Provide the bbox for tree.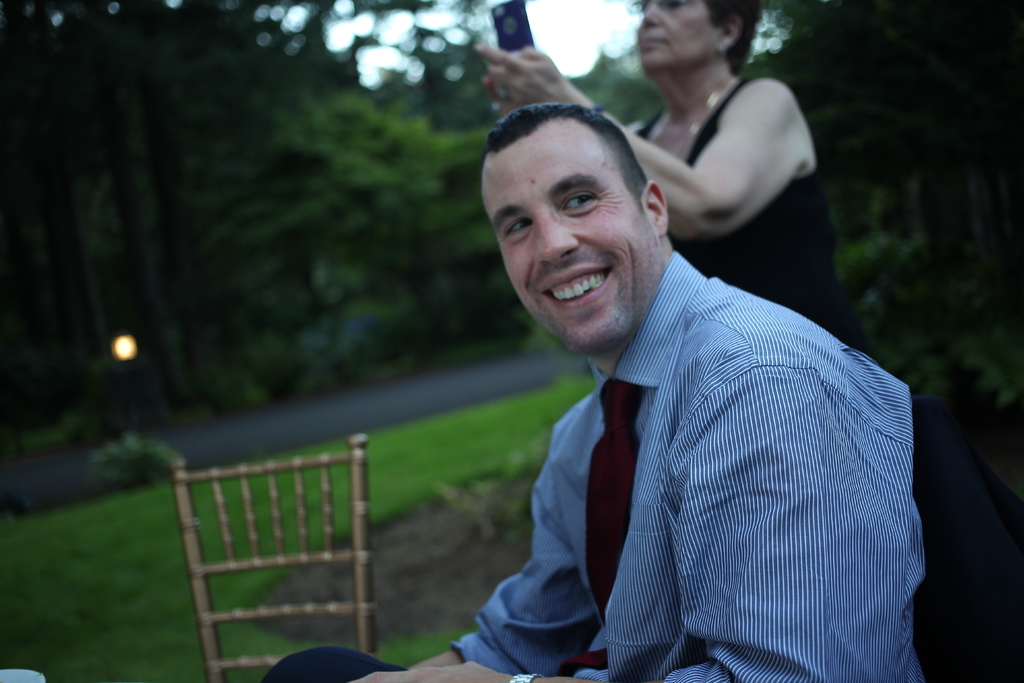
(x1=210, y1=80, x2=504, y2=366).
